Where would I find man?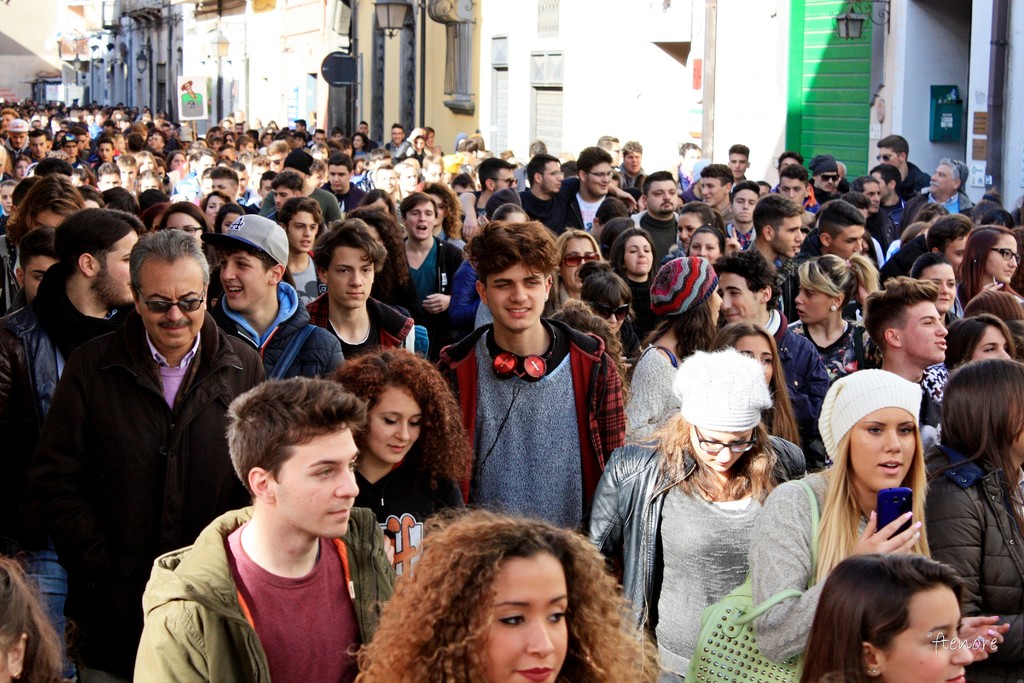
At <bbox>323, 152, 365, 211</bbox>.
